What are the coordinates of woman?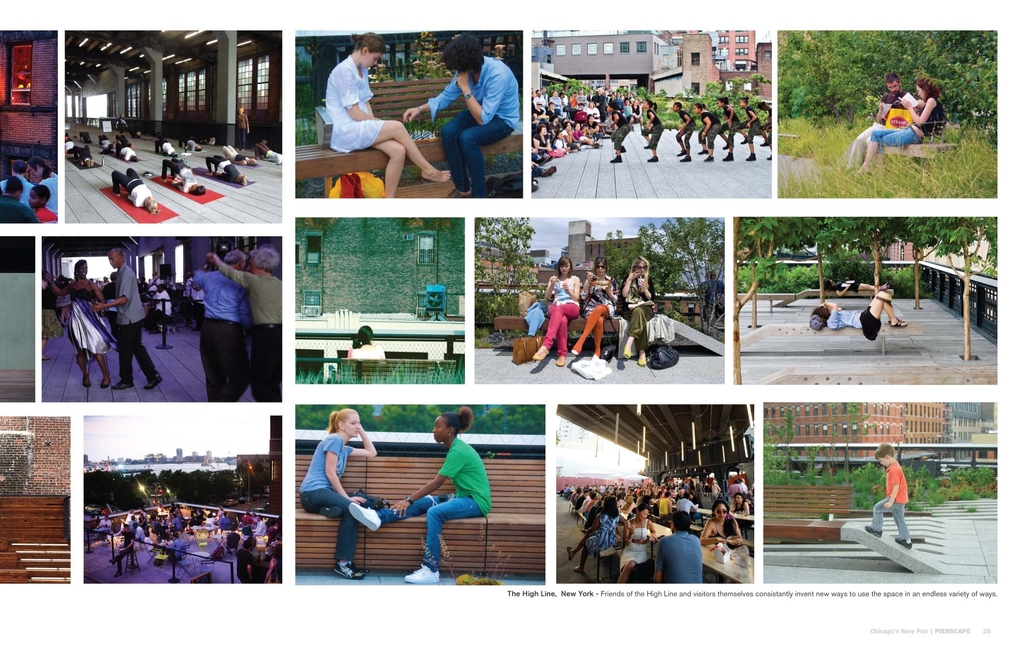
region(571, 120, 588, 148).
